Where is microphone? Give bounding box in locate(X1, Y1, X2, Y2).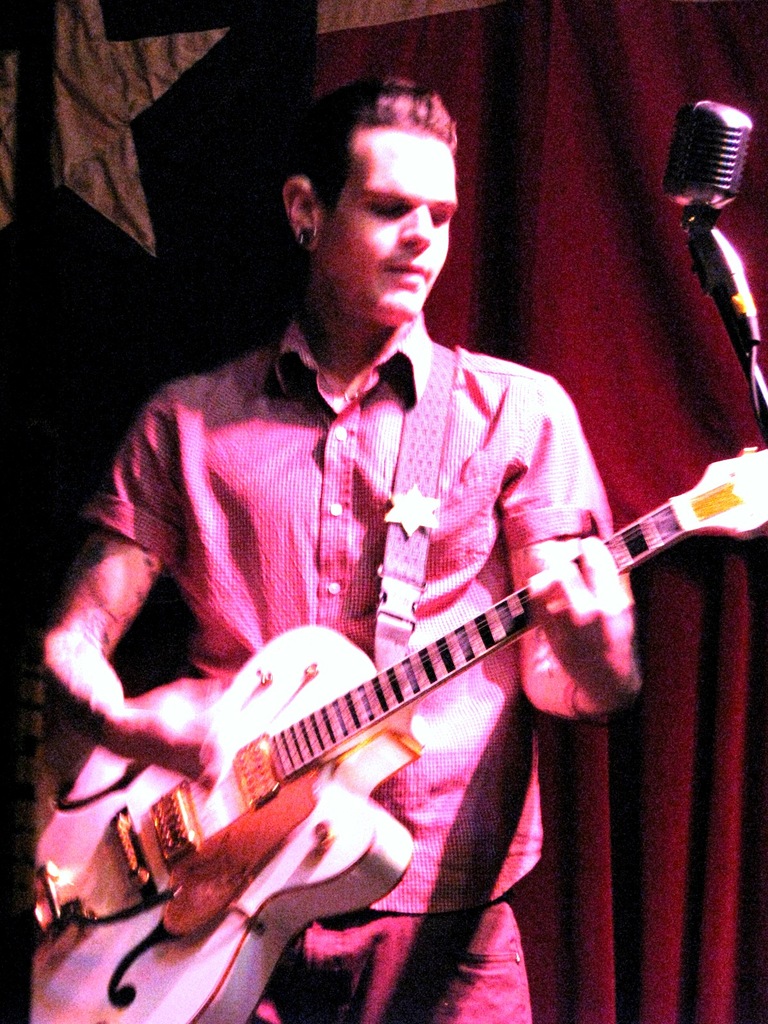
locate(662, 99, 751, 216).
